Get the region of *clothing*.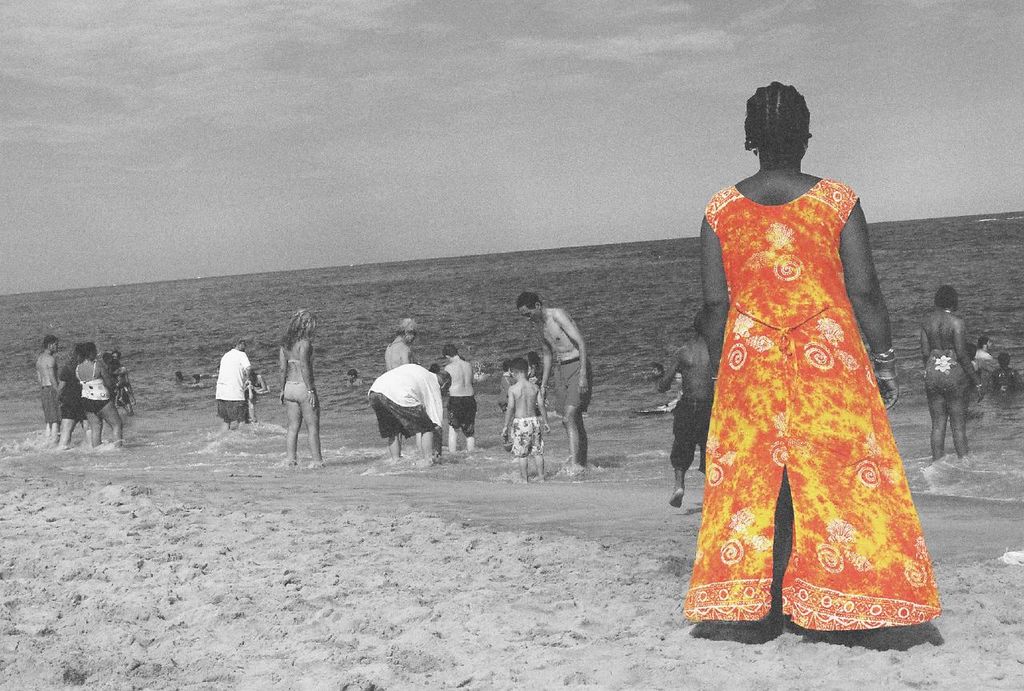
{"x1": 36, "y1": 380, "x2": 63, "y2": 423}.
